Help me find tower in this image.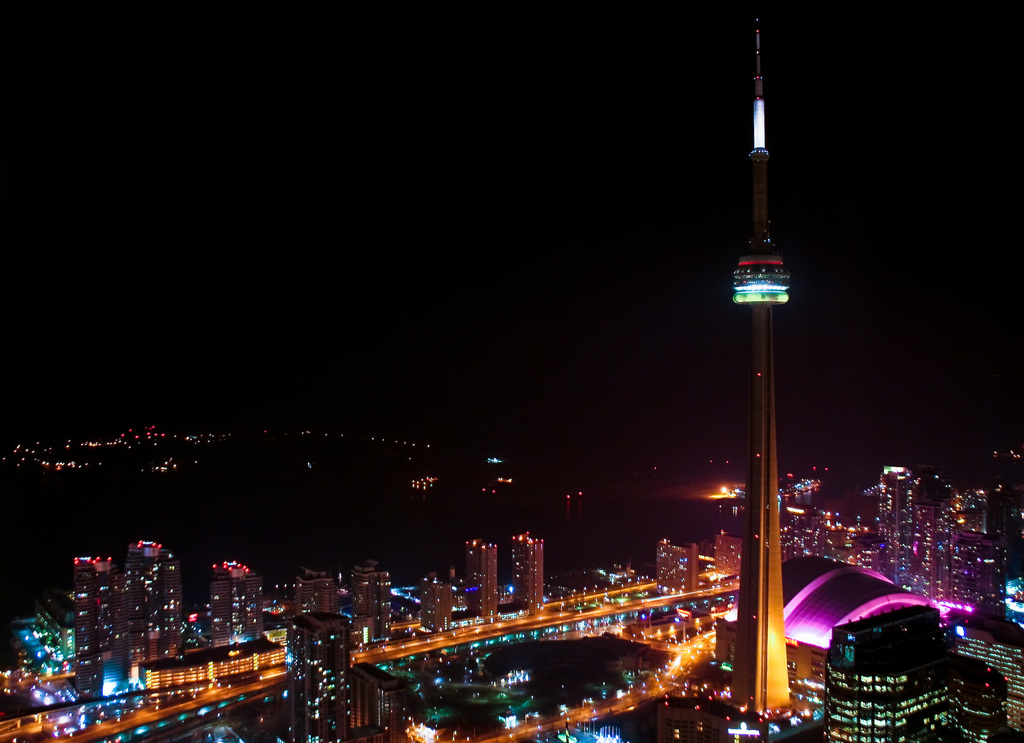
Found it: BBox(952, 608, 1023, 742).
